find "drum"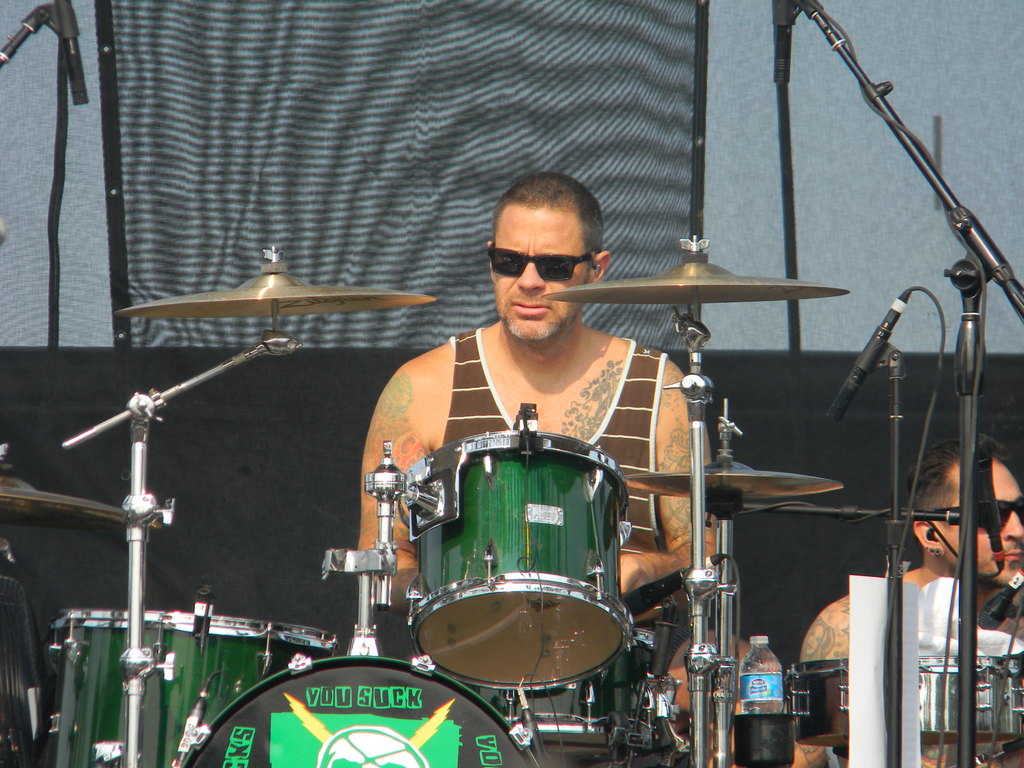
detection(920, 651, 1023, 745)
